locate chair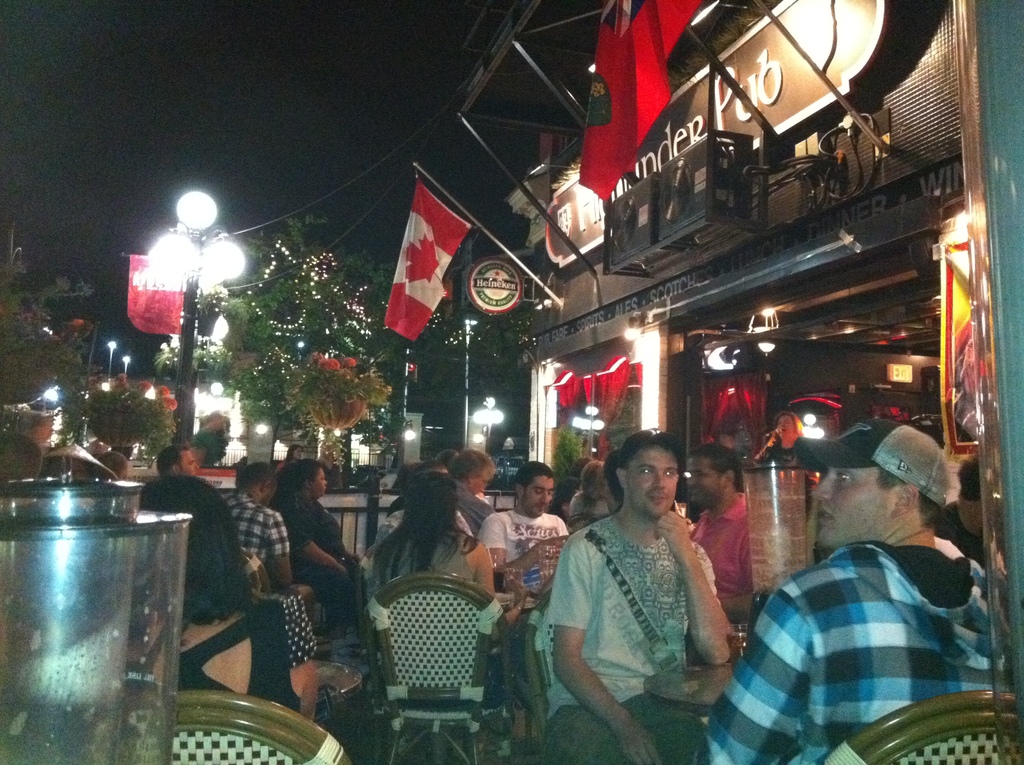
(178,685,348,764)
